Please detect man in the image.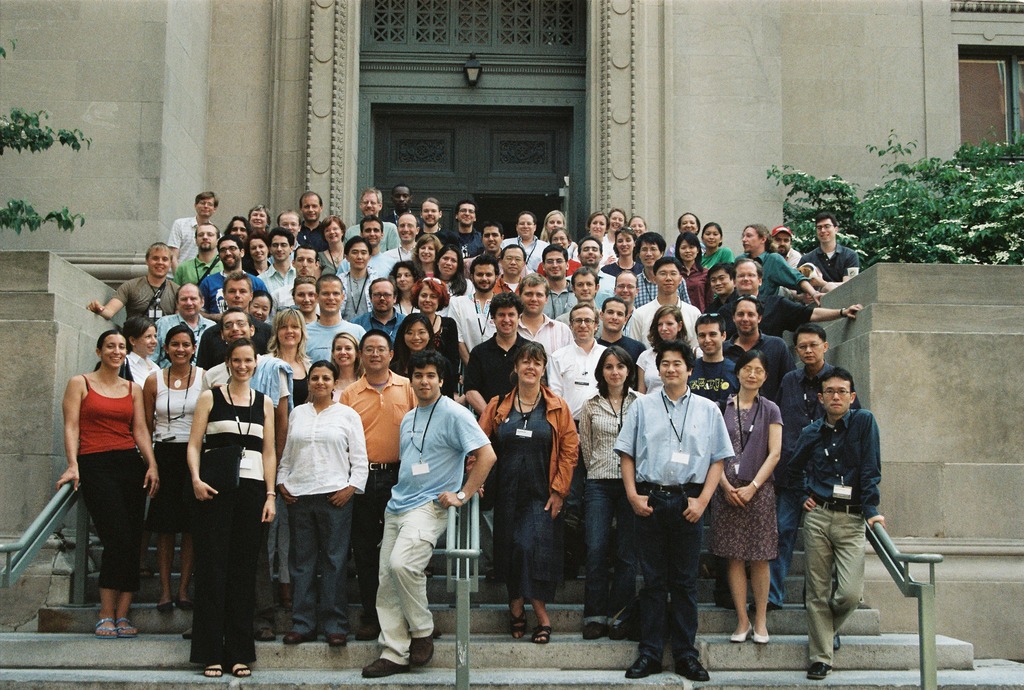
[left=541, top=243, right=579, bottom=316].
